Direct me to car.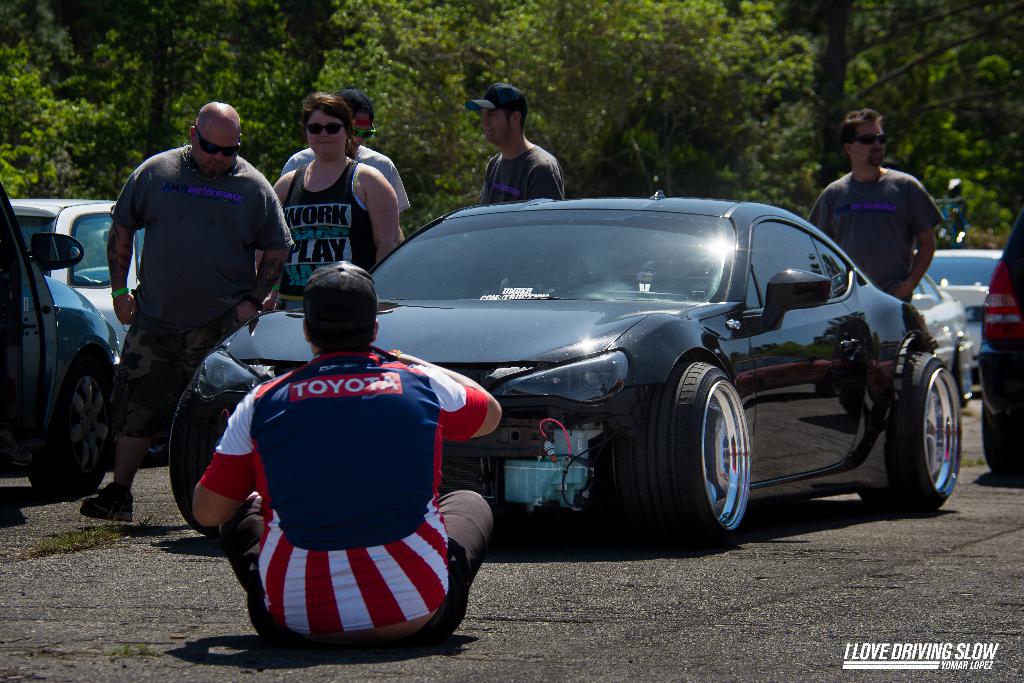
Direction: (x1=168, y1=181, x2=967, y2=548).
